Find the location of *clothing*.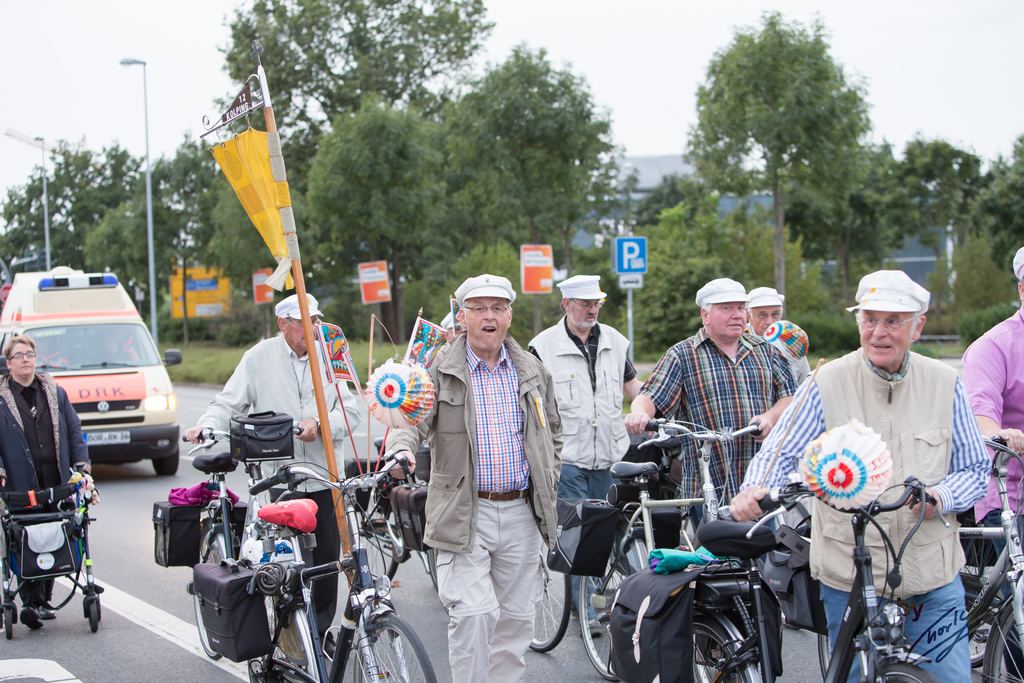
Location: BBox(522, 313, 636, 550).
